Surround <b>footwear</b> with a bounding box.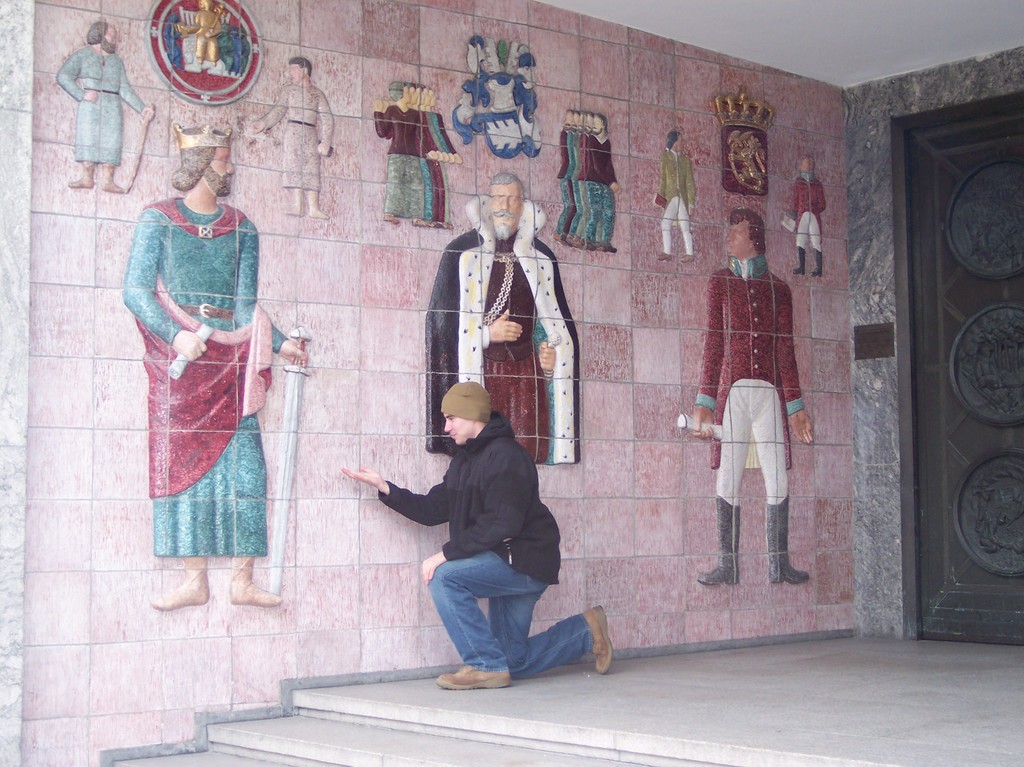
rect(64, 164, 94, 190).
